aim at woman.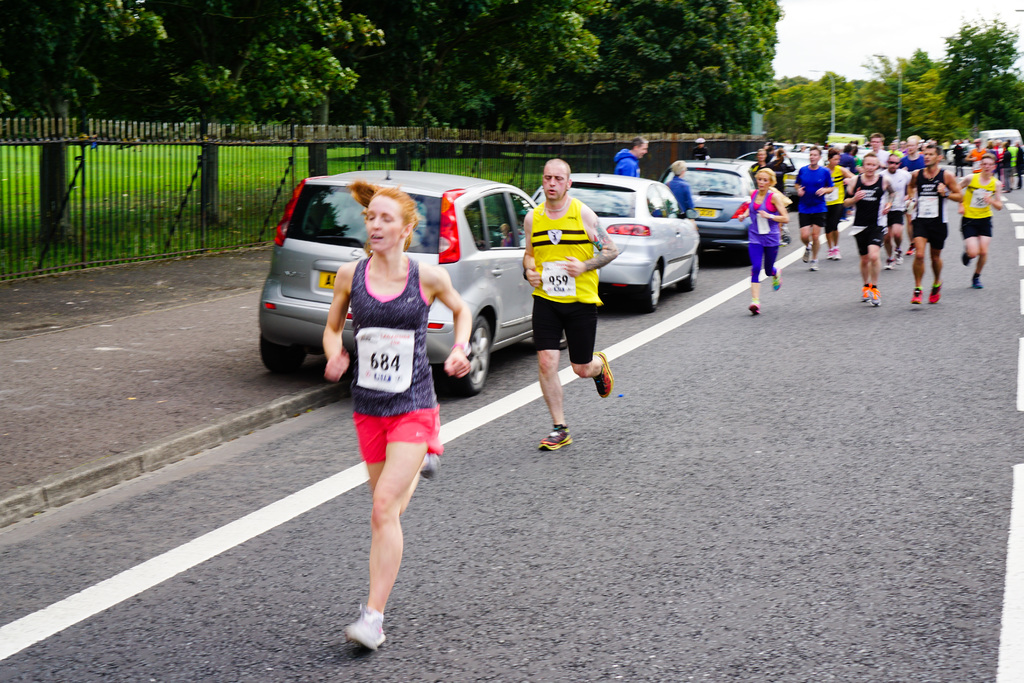
Aimed at [737, 168, 790, 315].
